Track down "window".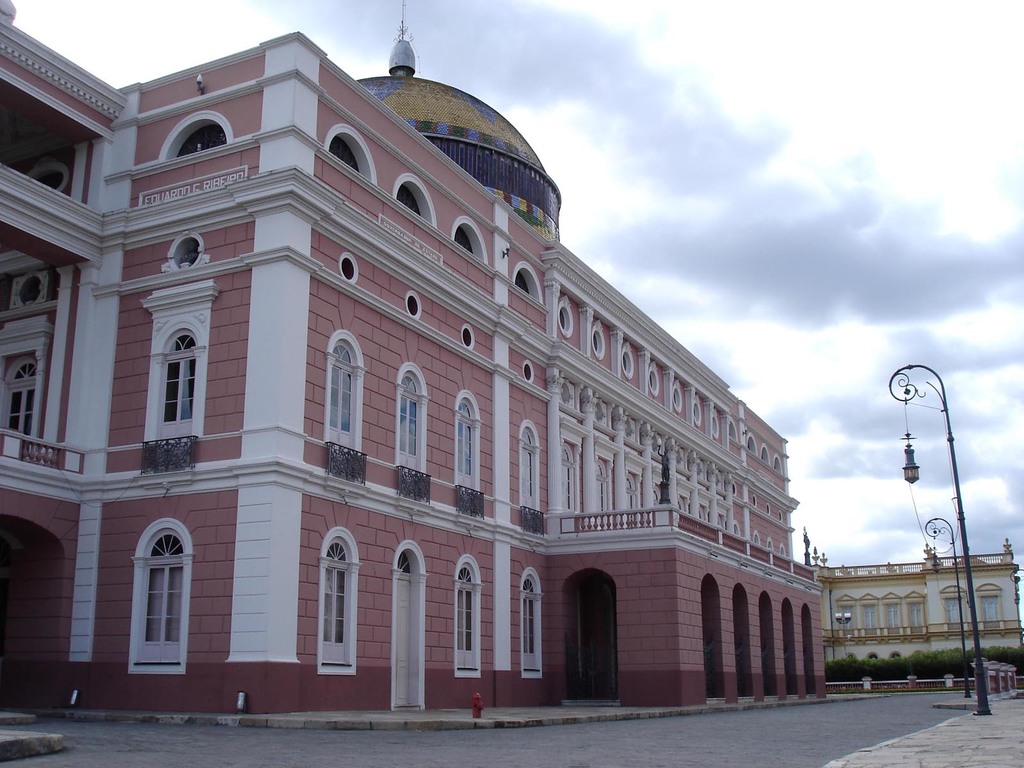
Tracked to {"left": 397, "top": 376, "right": 422, "bottom": 468}.
